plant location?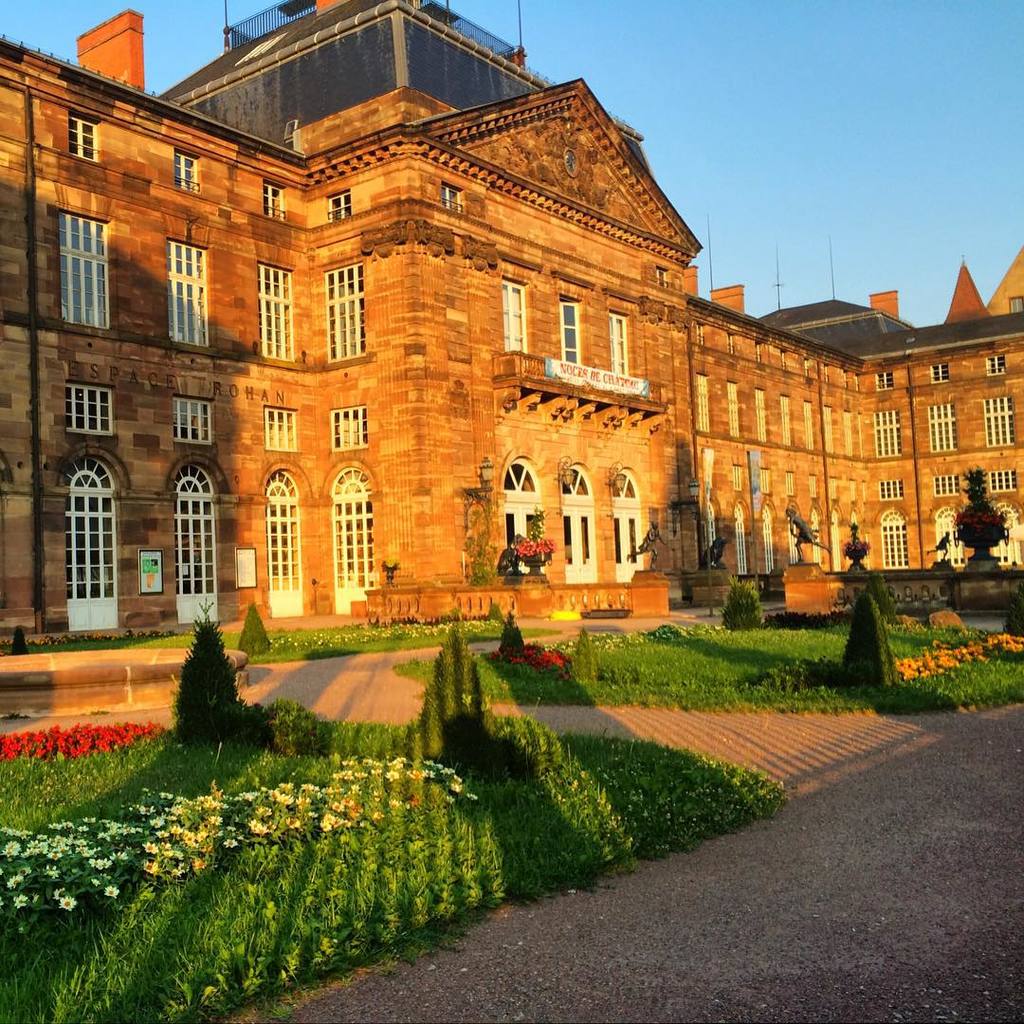
[411,621,488,762]
